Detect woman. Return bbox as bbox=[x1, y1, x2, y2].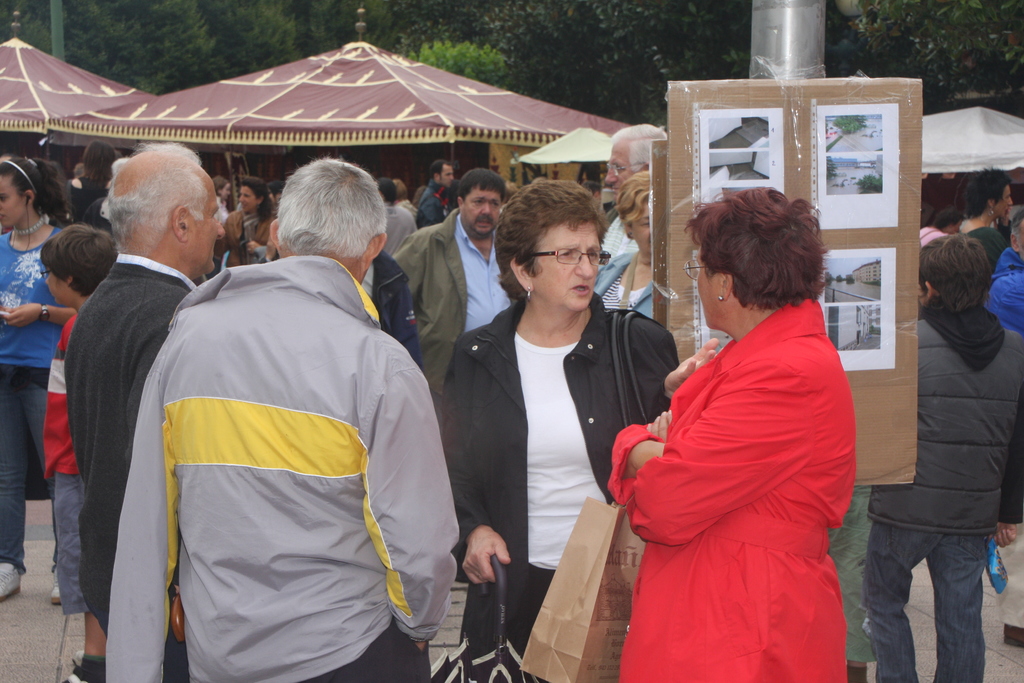
bbox=[264, 183, 281, 211].
